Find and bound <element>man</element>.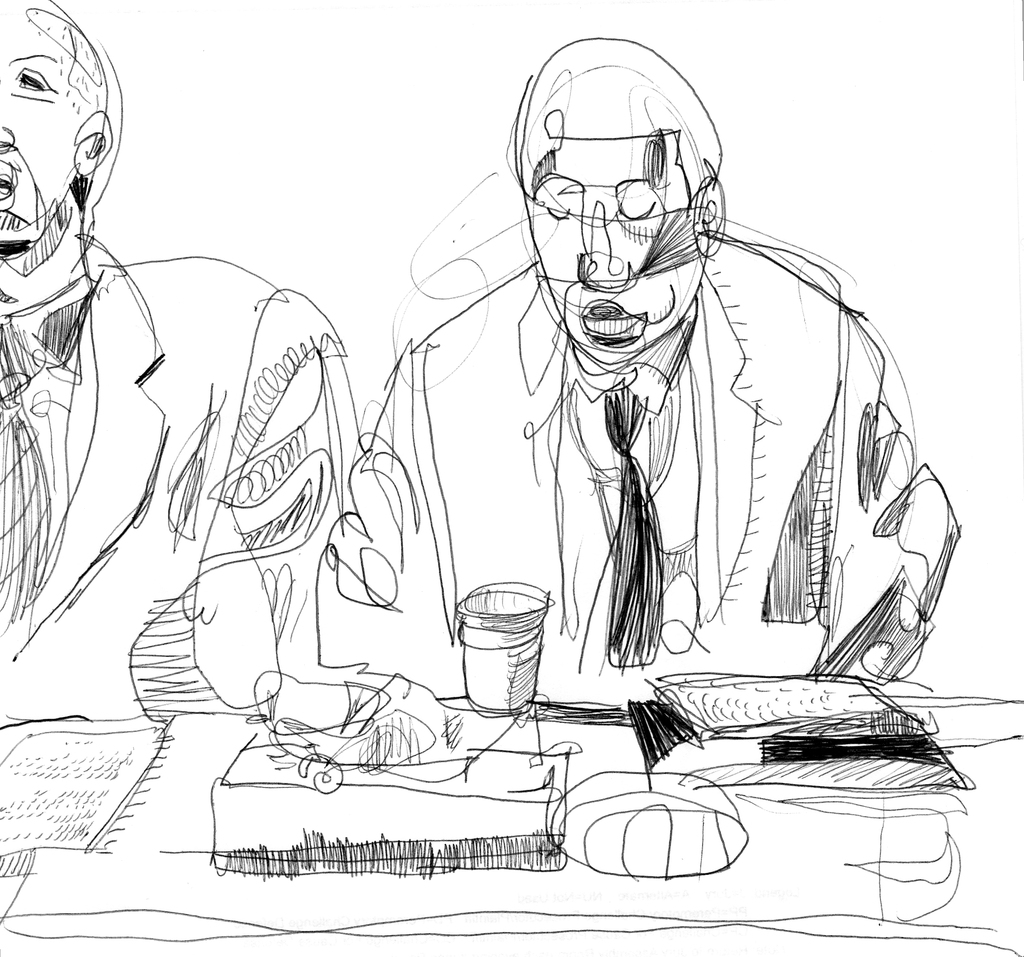
Bound: x1=141 y1=35 x2=960 y2=730.
